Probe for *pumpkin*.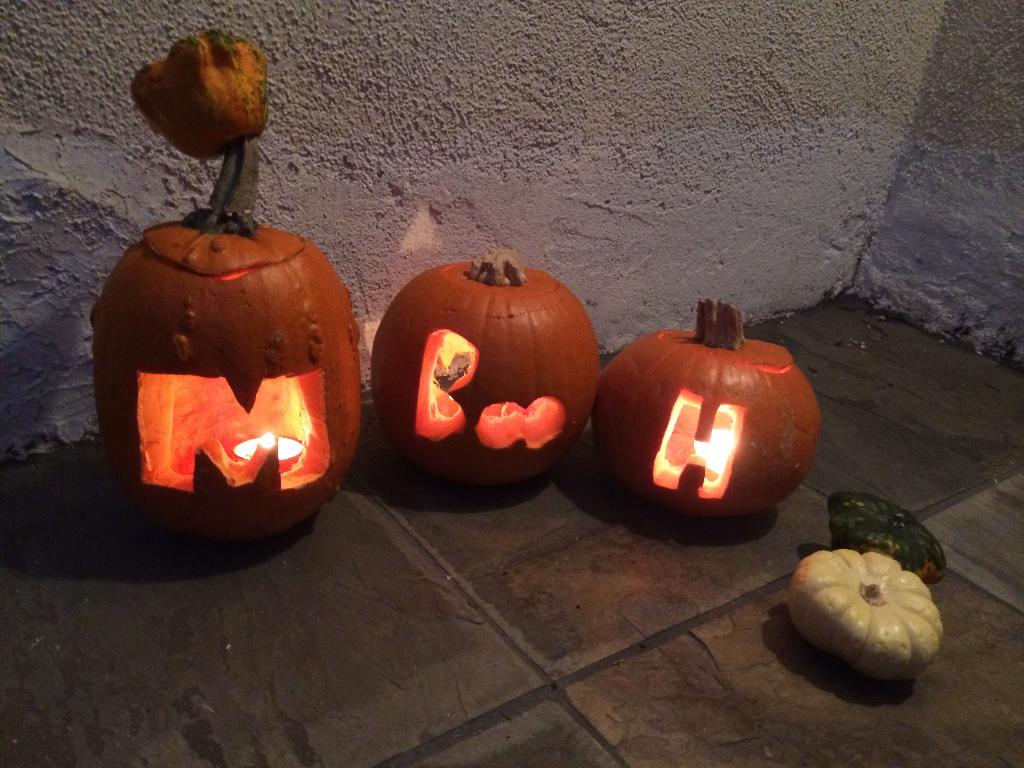
Probe result: [x1=817, y1=495, x2=955, y2=594].
